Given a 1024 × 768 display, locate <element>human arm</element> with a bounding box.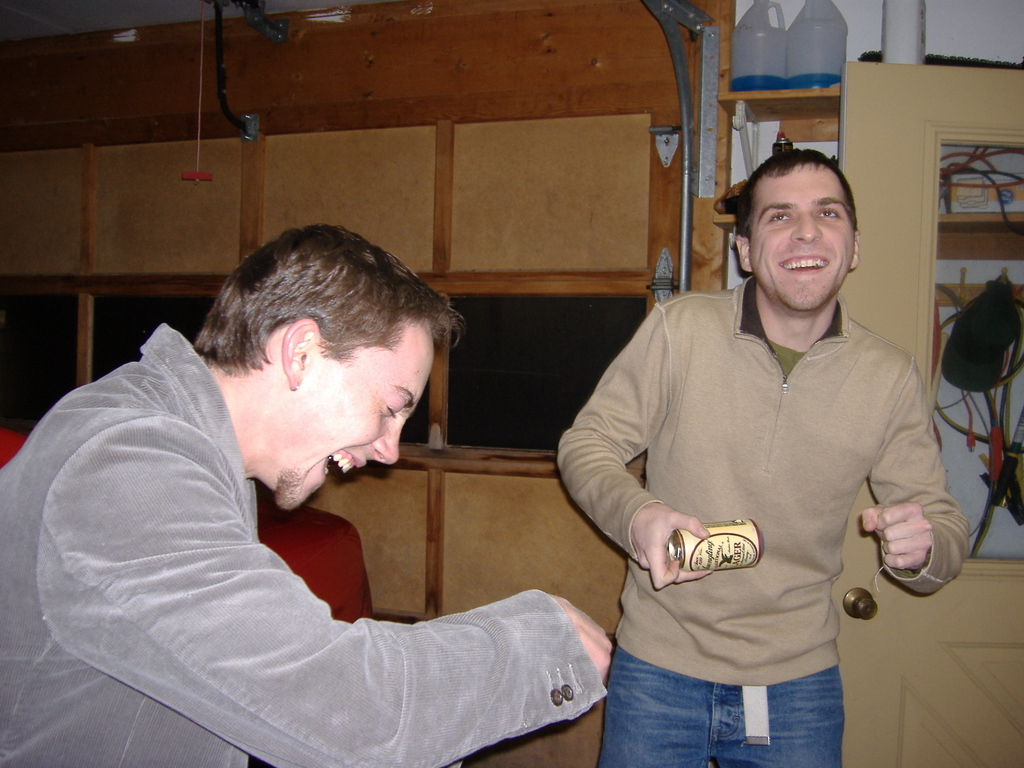
Located: {"x1": 14, "y1": 479, "x2": 633, "y2": 744}.
